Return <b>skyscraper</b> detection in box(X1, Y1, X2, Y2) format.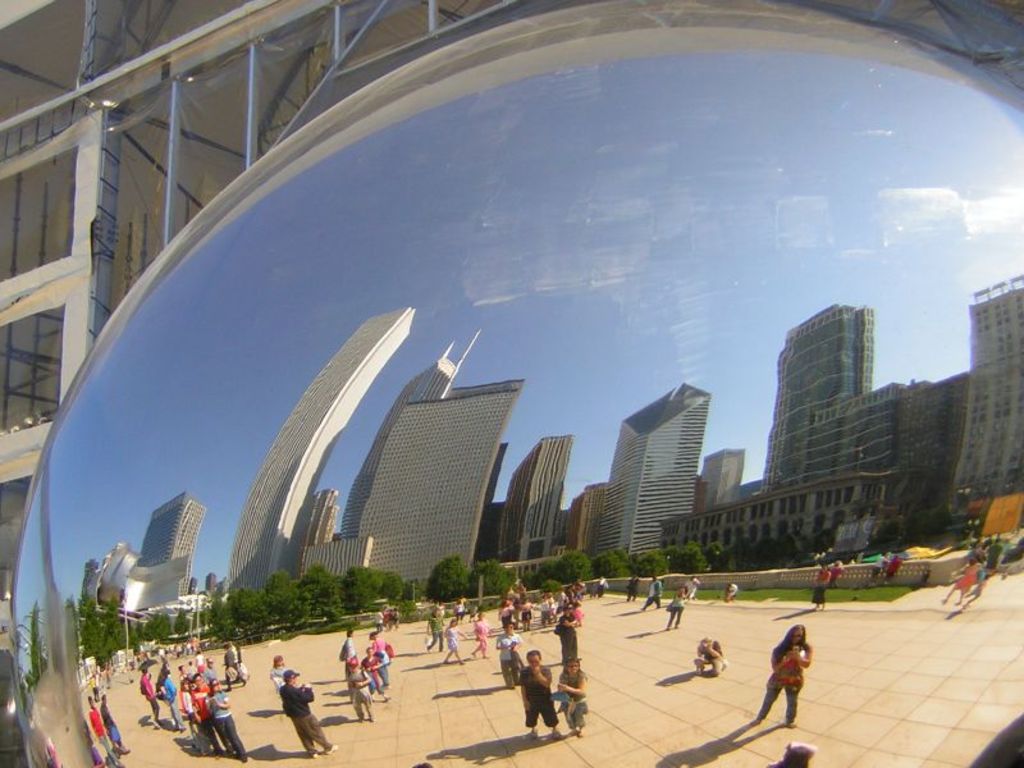
box(118, 481, 193, 622).
